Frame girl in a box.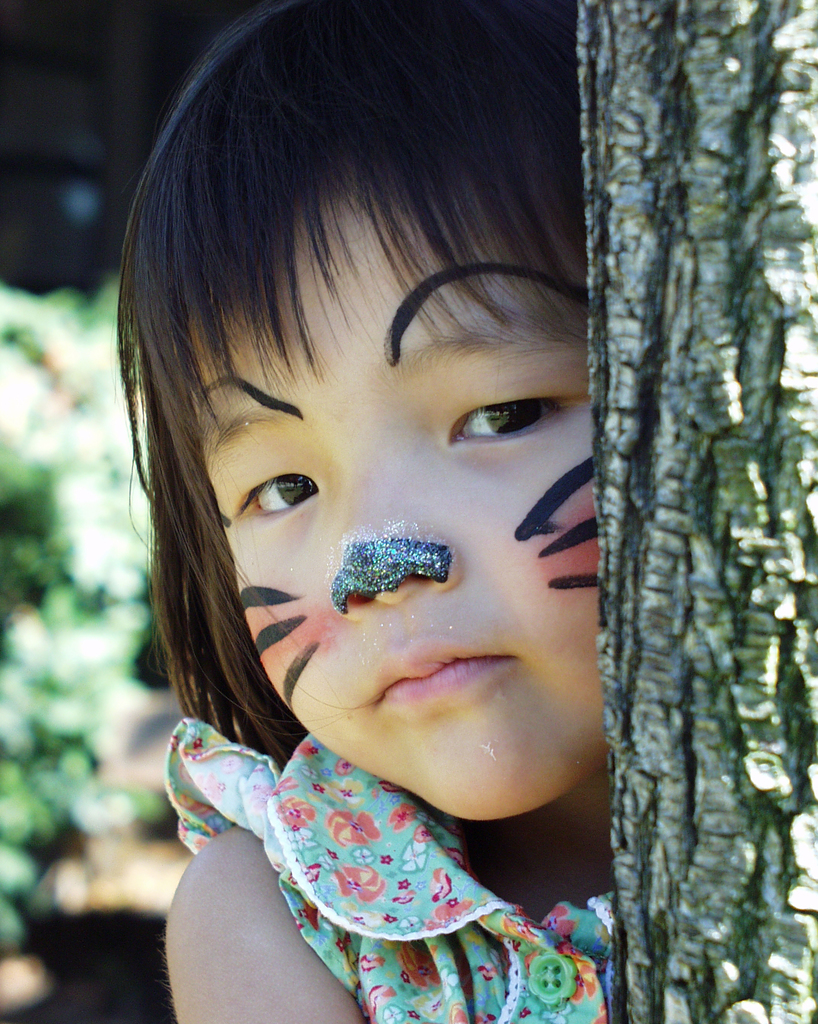
box(115, 0, 618, 1023).
